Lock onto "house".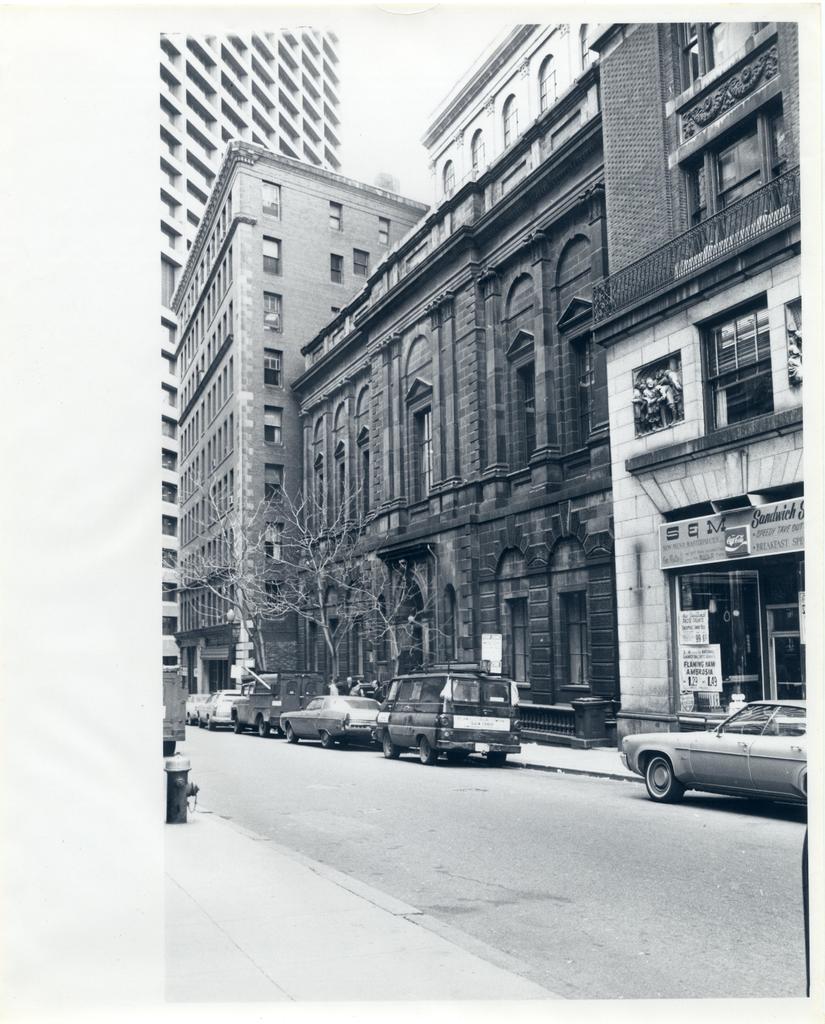
Locked: [291,62,625,748].
